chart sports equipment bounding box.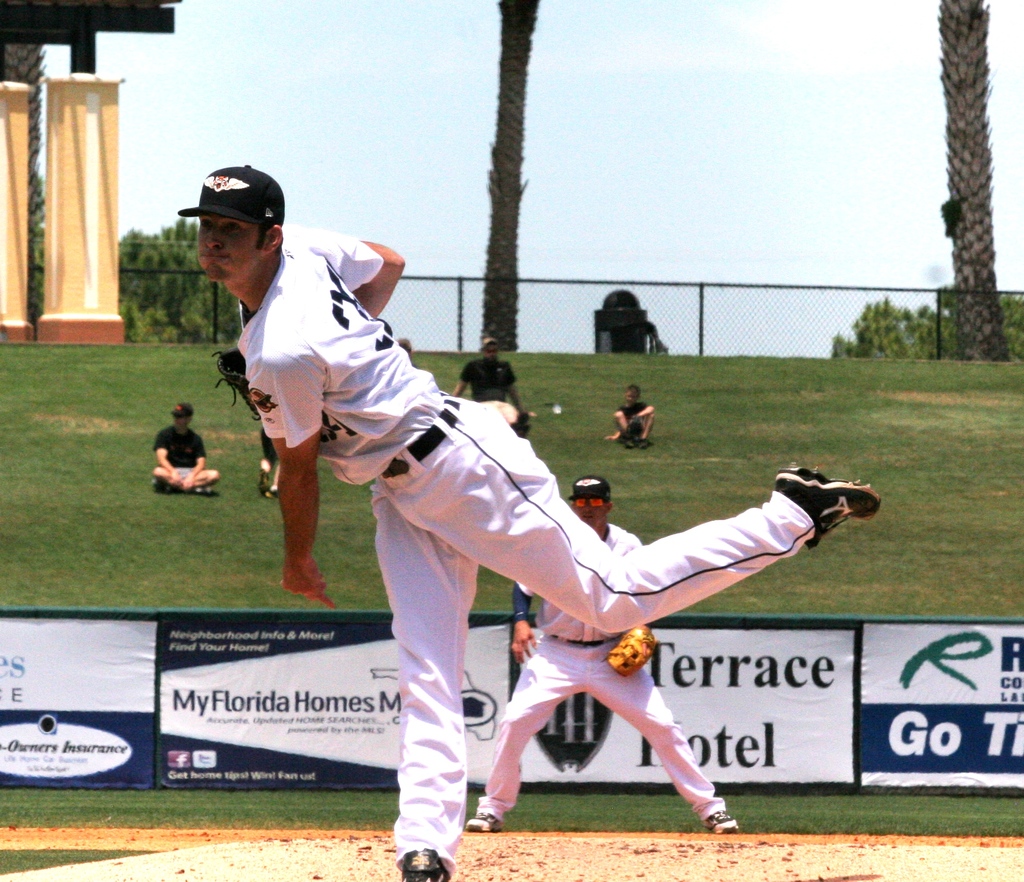
Charted: x1=611 y1=626 x2=658 y2=673.
